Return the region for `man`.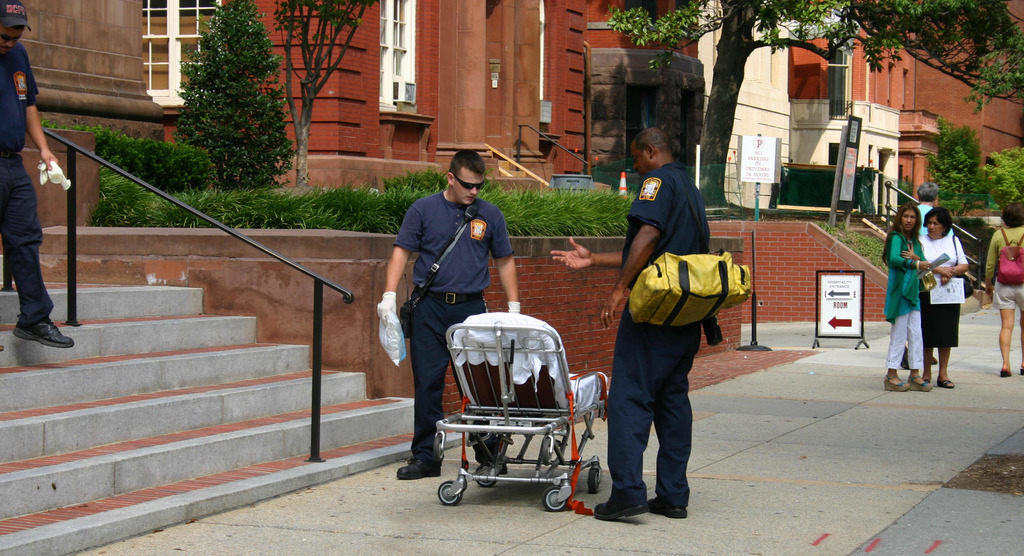
x1=597, y1=116, x2=731, y2=530.
